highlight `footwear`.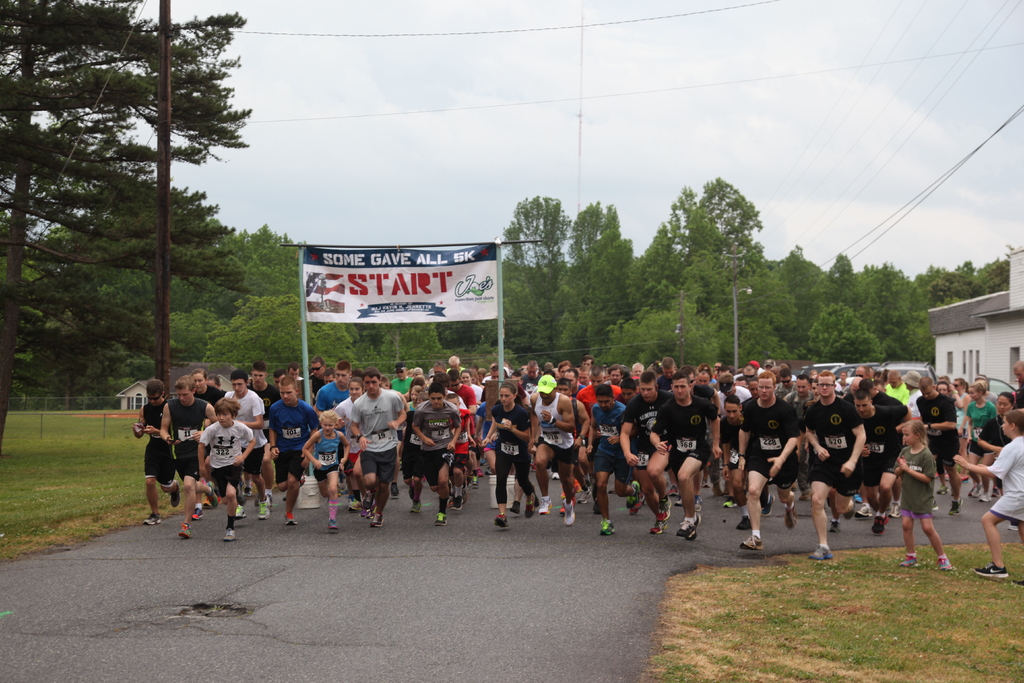
Highlighted region: <region>523, 495, 535, 516</region>.
